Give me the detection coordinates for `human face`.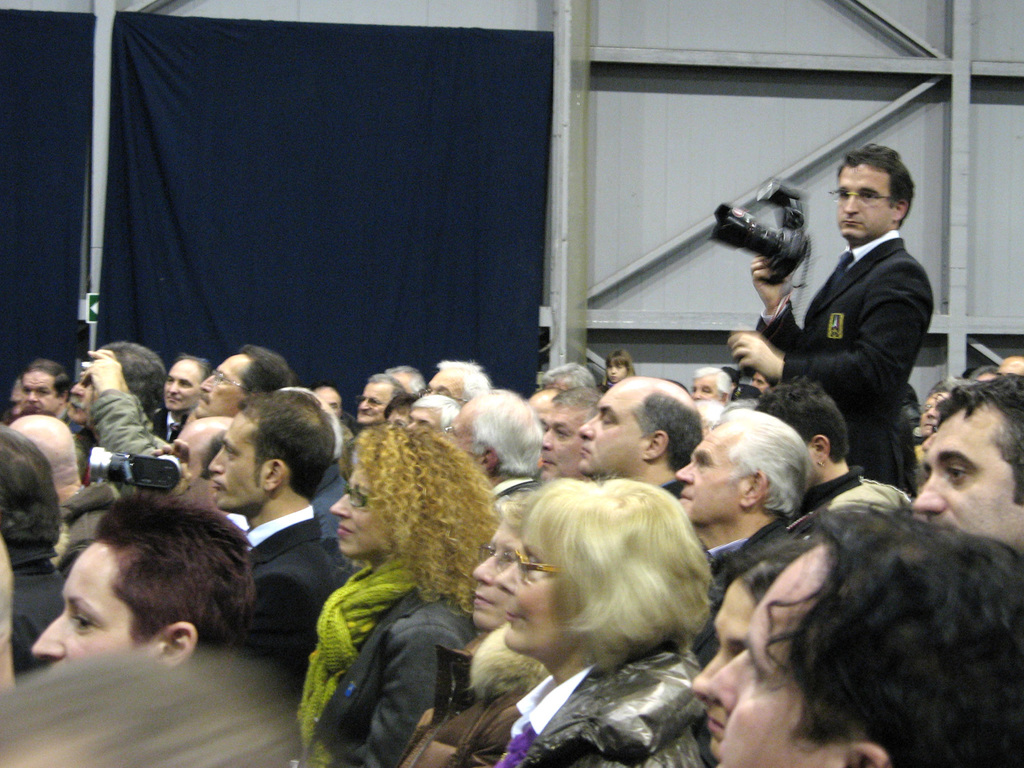
bbox=(333, 464, 390, 558).
